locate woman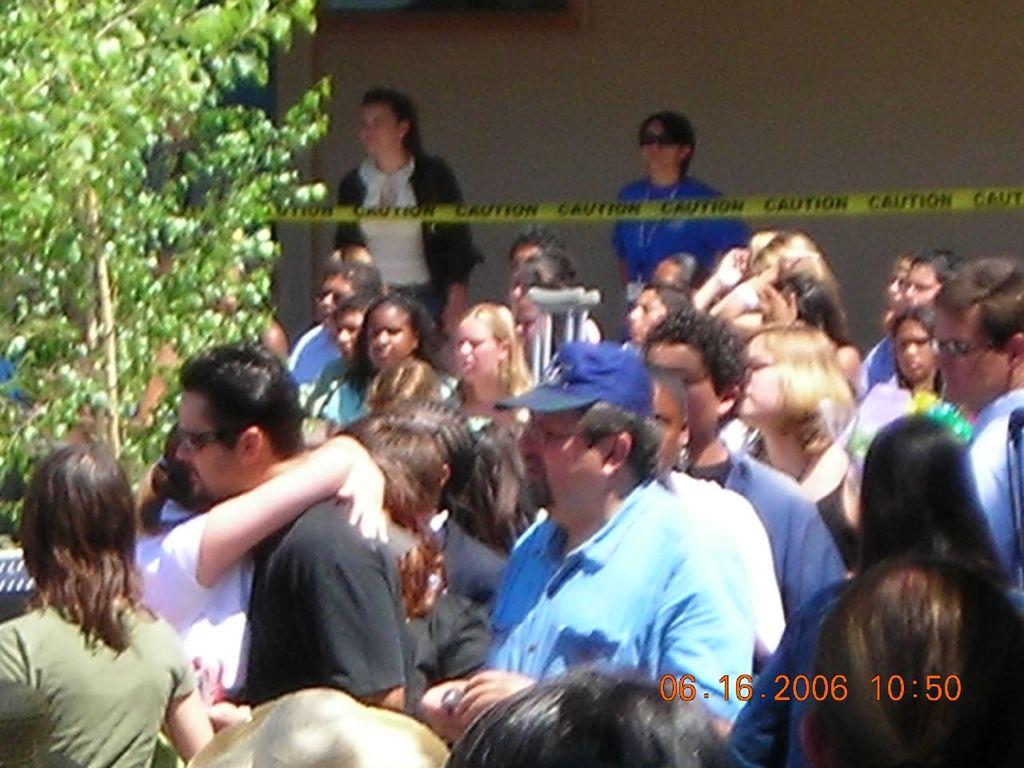
(left=451, top=298, right=539, bottom=446)
